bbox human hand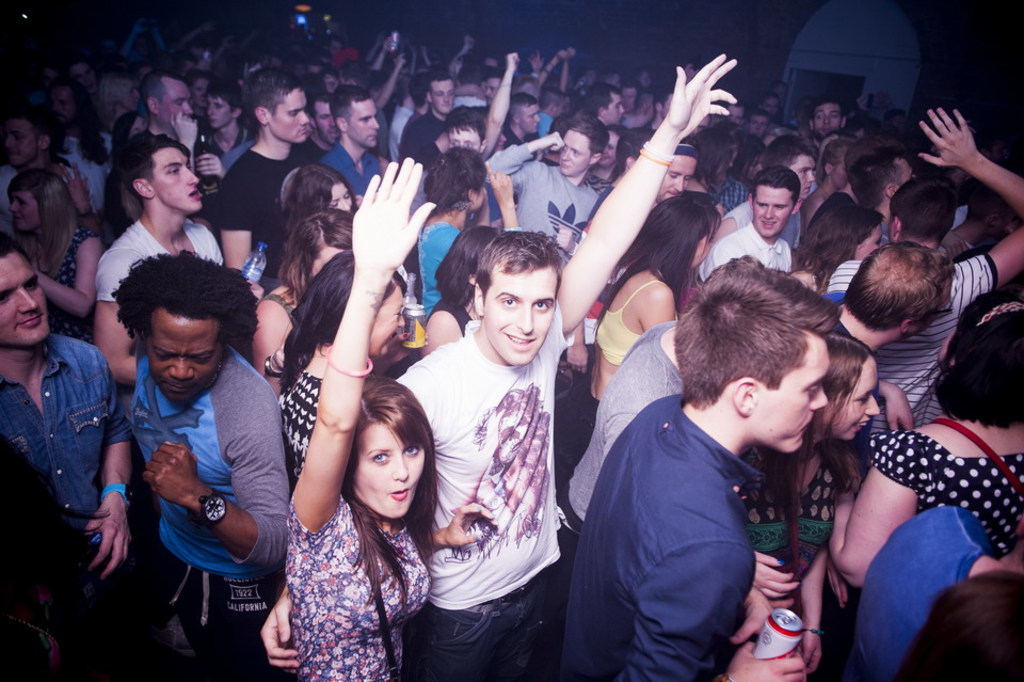
region(563, 343, 592, 376)
